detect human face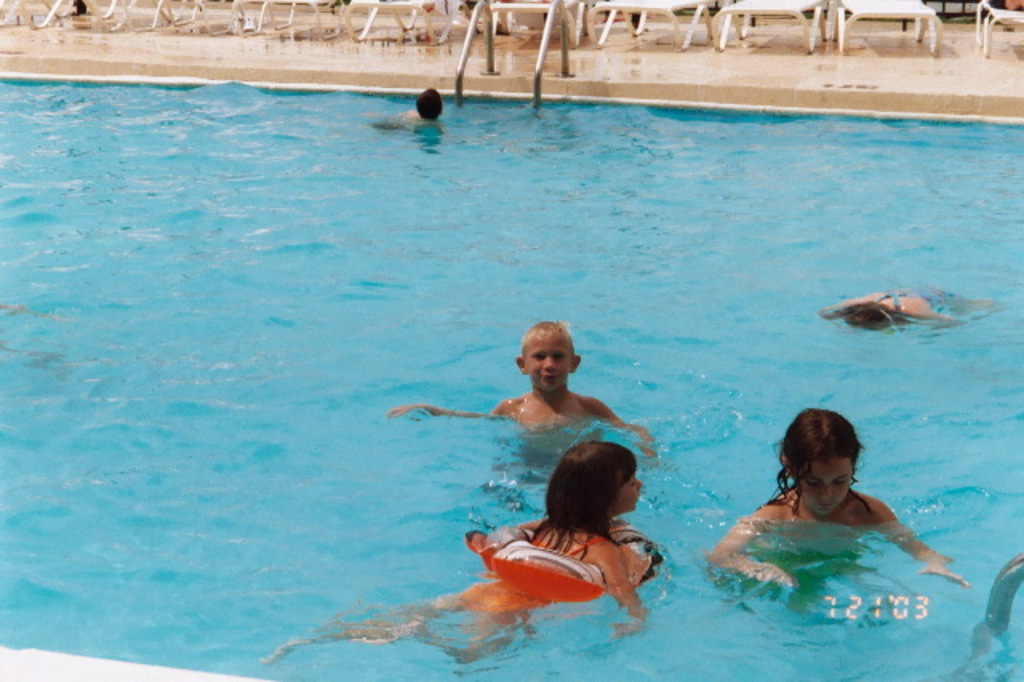
[left=522, top=335, right=574, bottom=391]
